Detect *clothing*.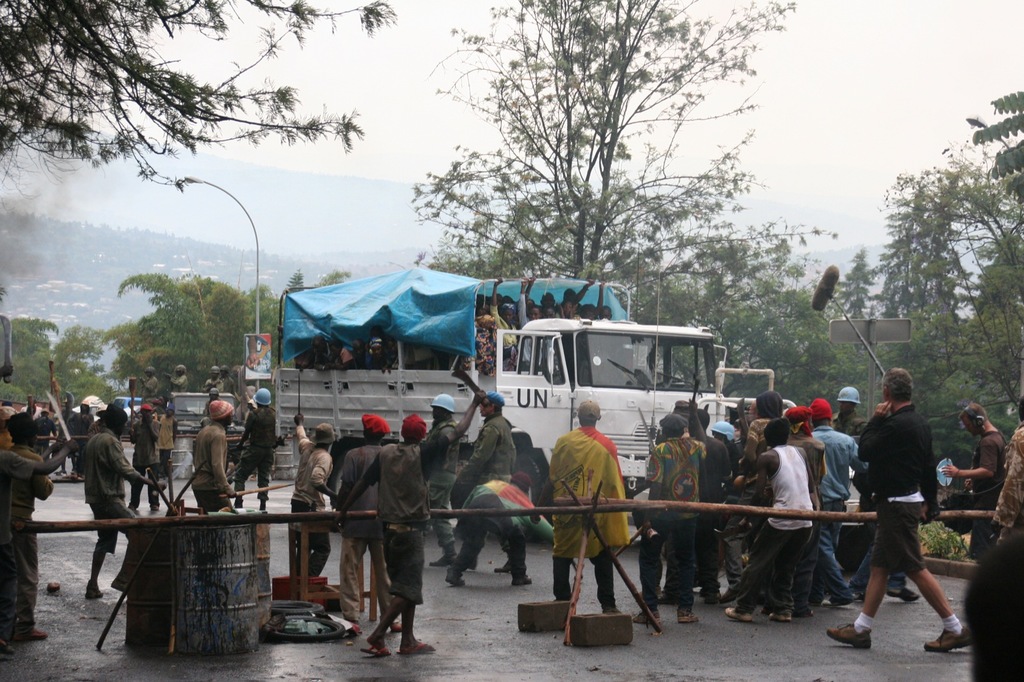
Detected at rect(11, 443, 54, 642).
